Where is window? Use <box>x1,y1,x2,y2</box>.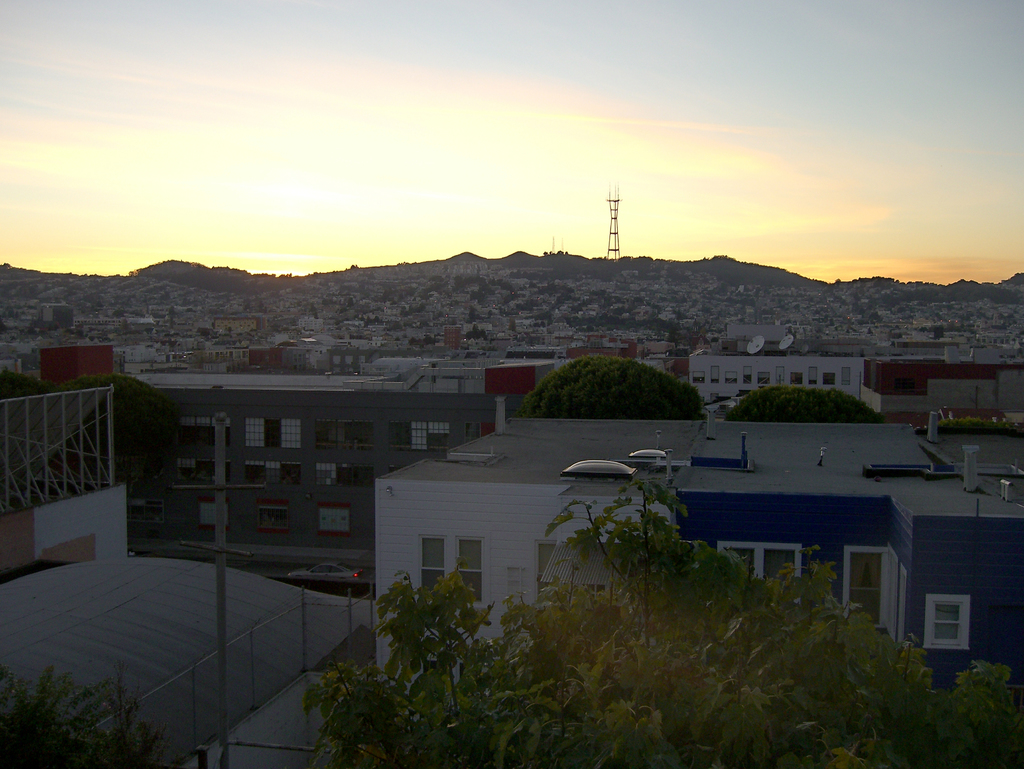
<box>841,365,852,384</box>.
